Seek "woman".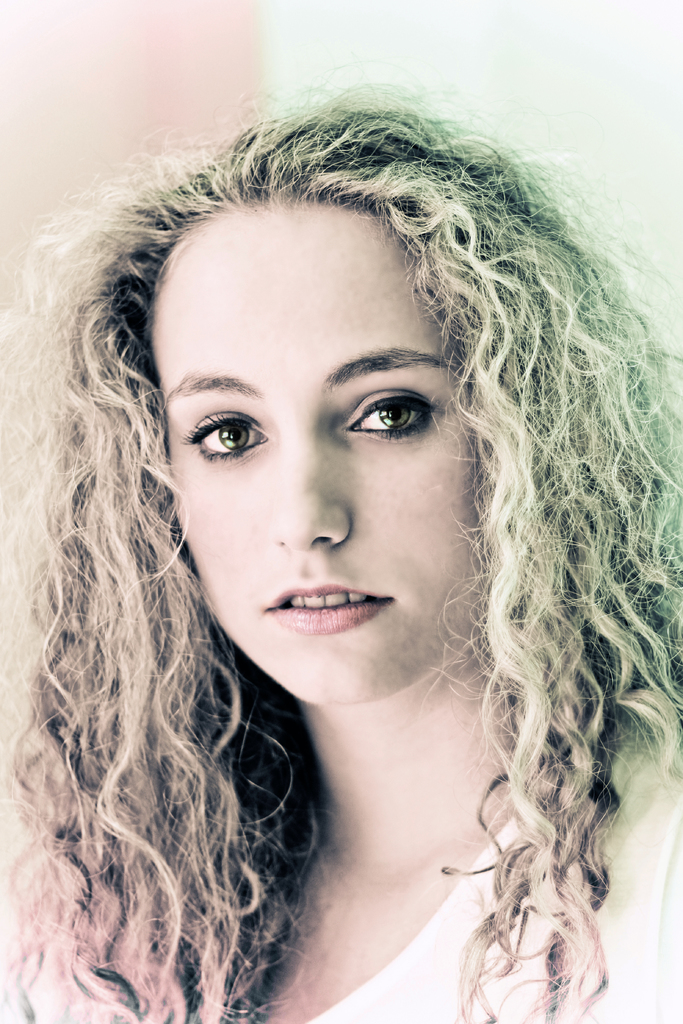
<region>0, 98, 665, 1017</region>.
